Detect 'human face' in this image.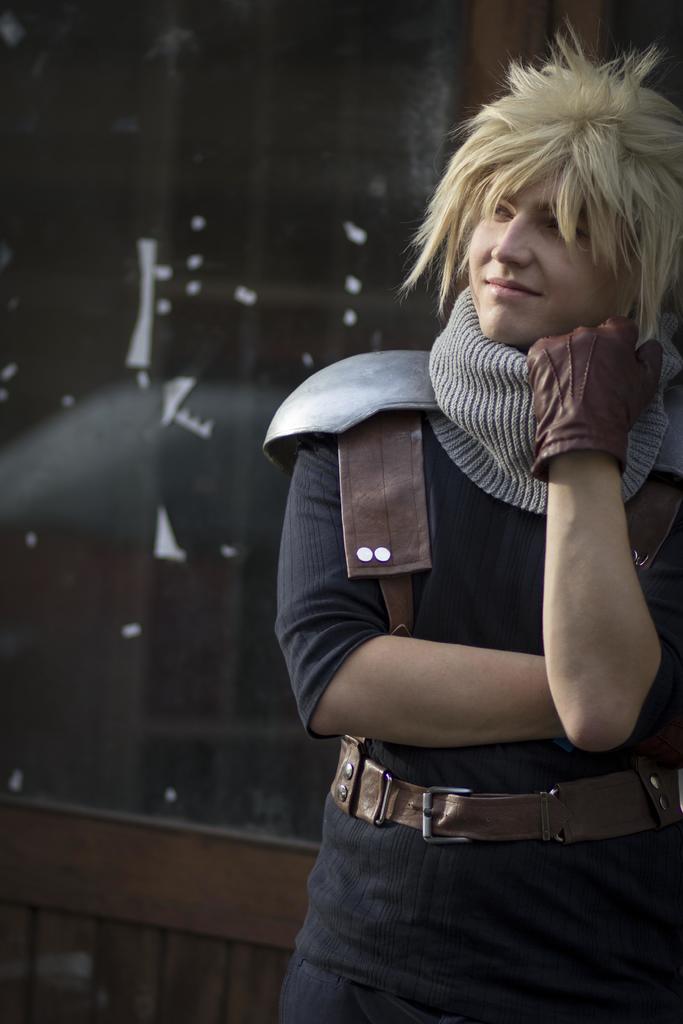
Detection: rect(463, 150, 635, 335).
